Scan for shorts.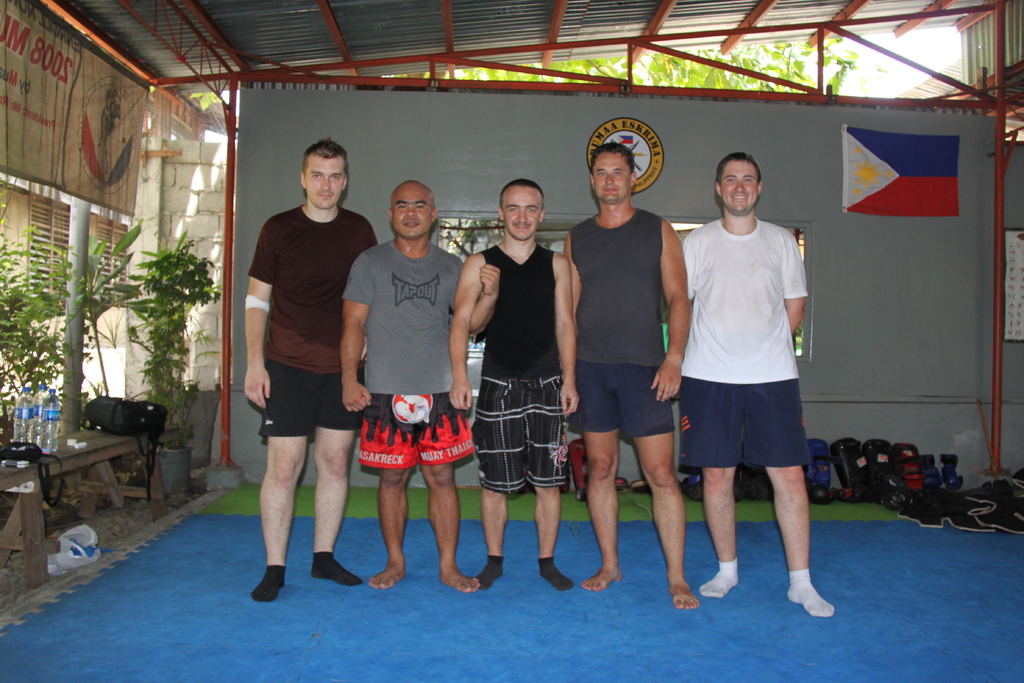
Scan result: (475,378,570,495).
